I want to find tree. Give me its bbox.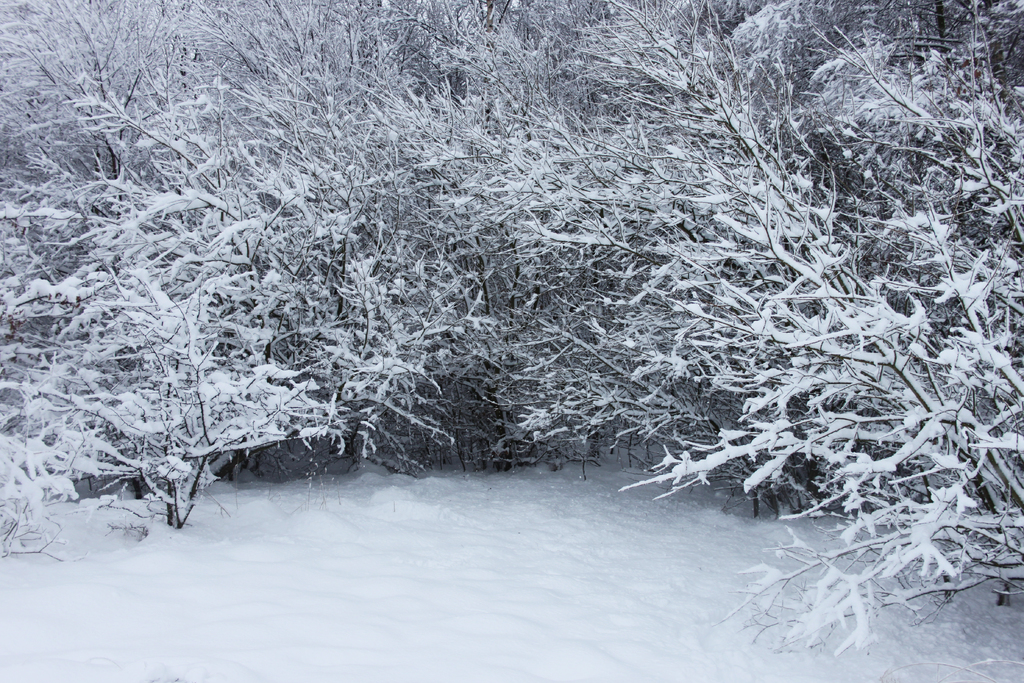
BBox(446, 0, 651, 444).
